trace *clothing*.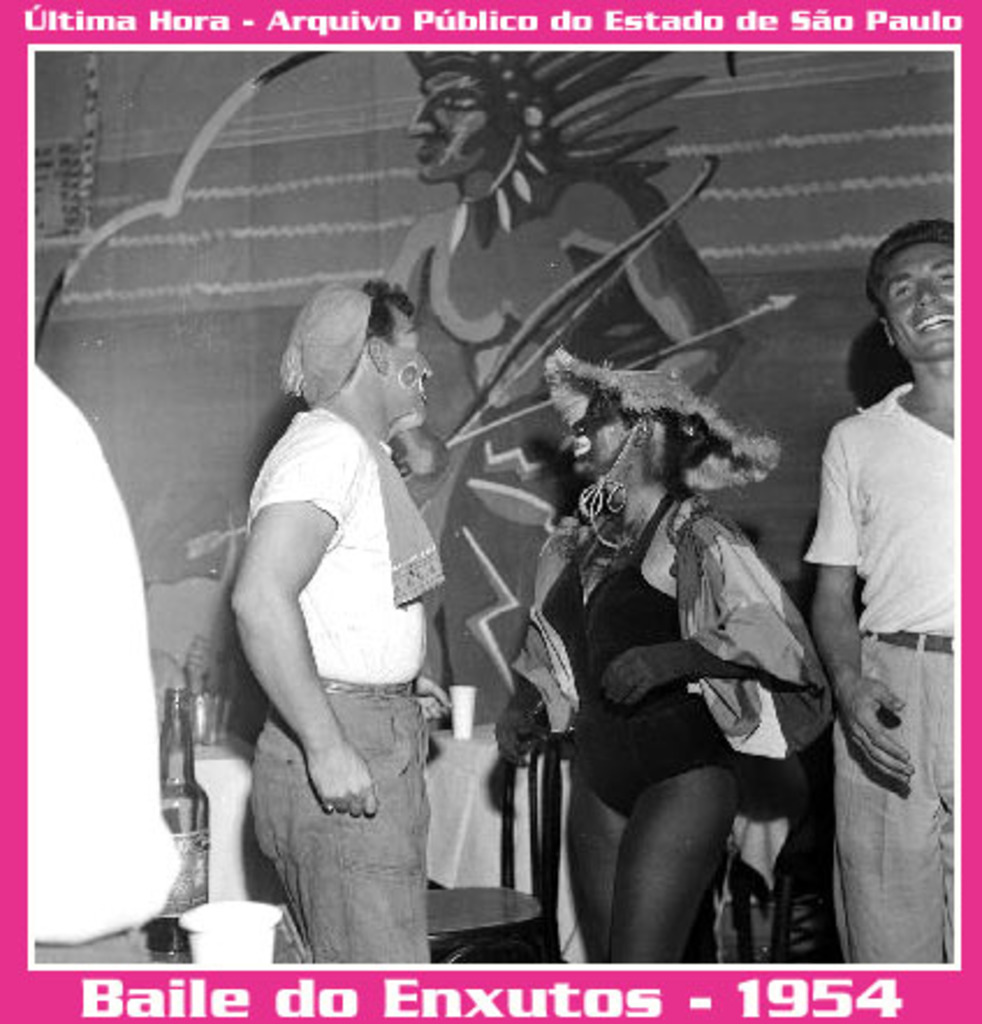
Traced to {"left": 500, "top": 503, "right": 804, "bottom": 767}.
